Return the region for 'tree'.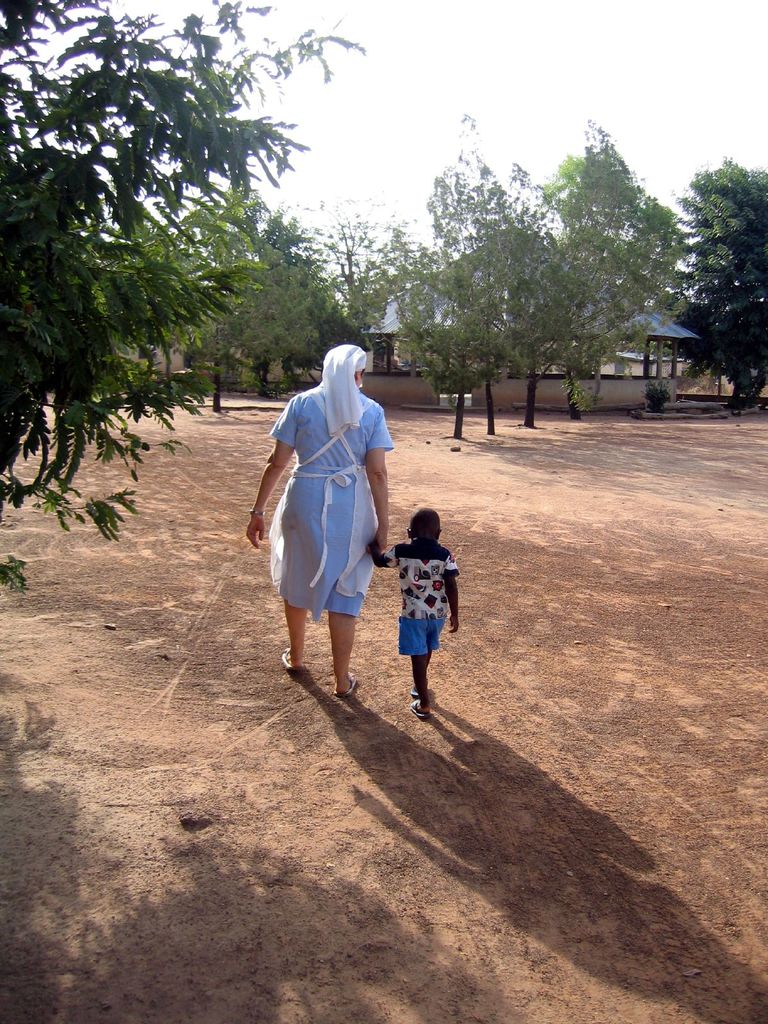
536:122:640:355.
